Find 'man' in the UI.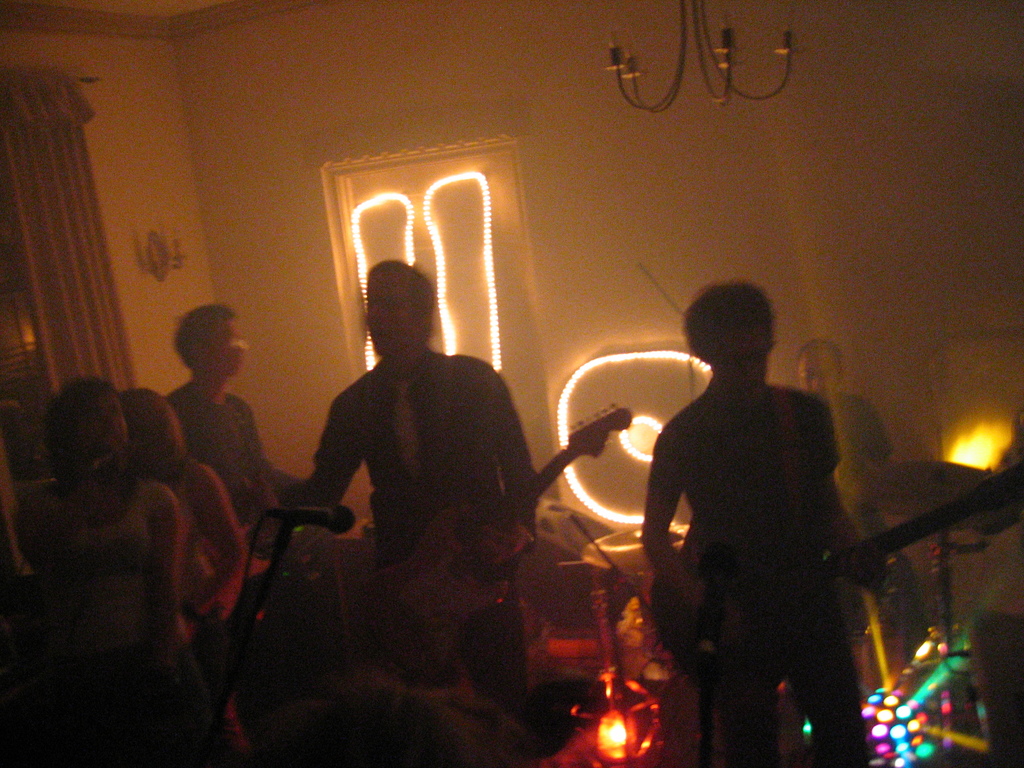
UI element at <region>160, 301, 287, 568</region>.
